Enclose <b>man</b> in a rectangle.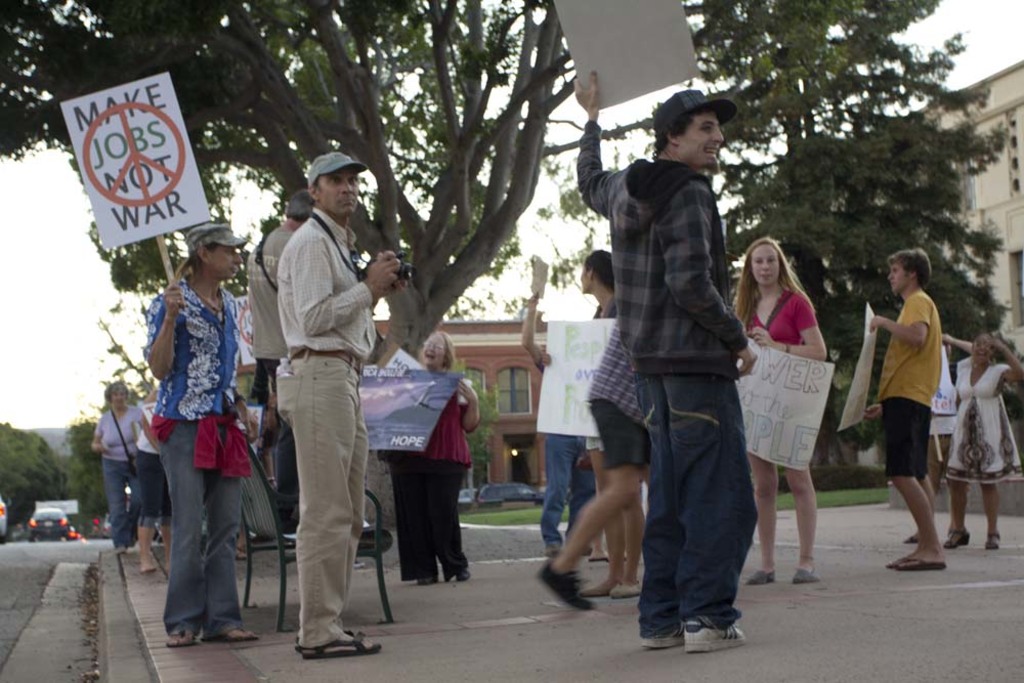
[x1=583, y1=92, x2=776, y2=647].
